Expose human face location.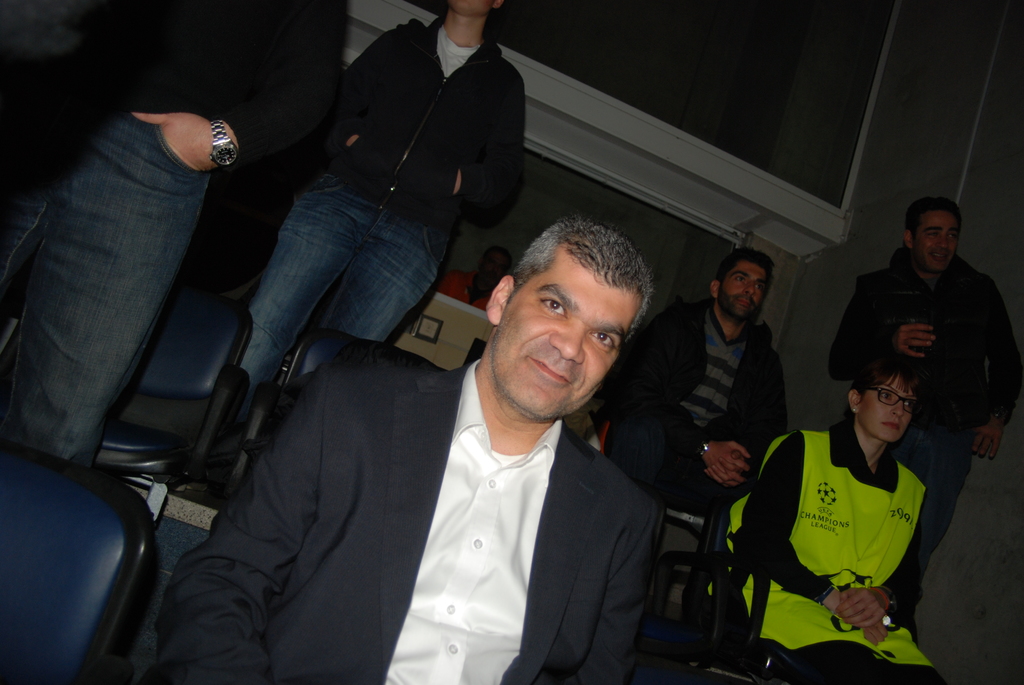
Exposed at {"left": 865, "top": 379, "right": 917, "bottom": 439}.
